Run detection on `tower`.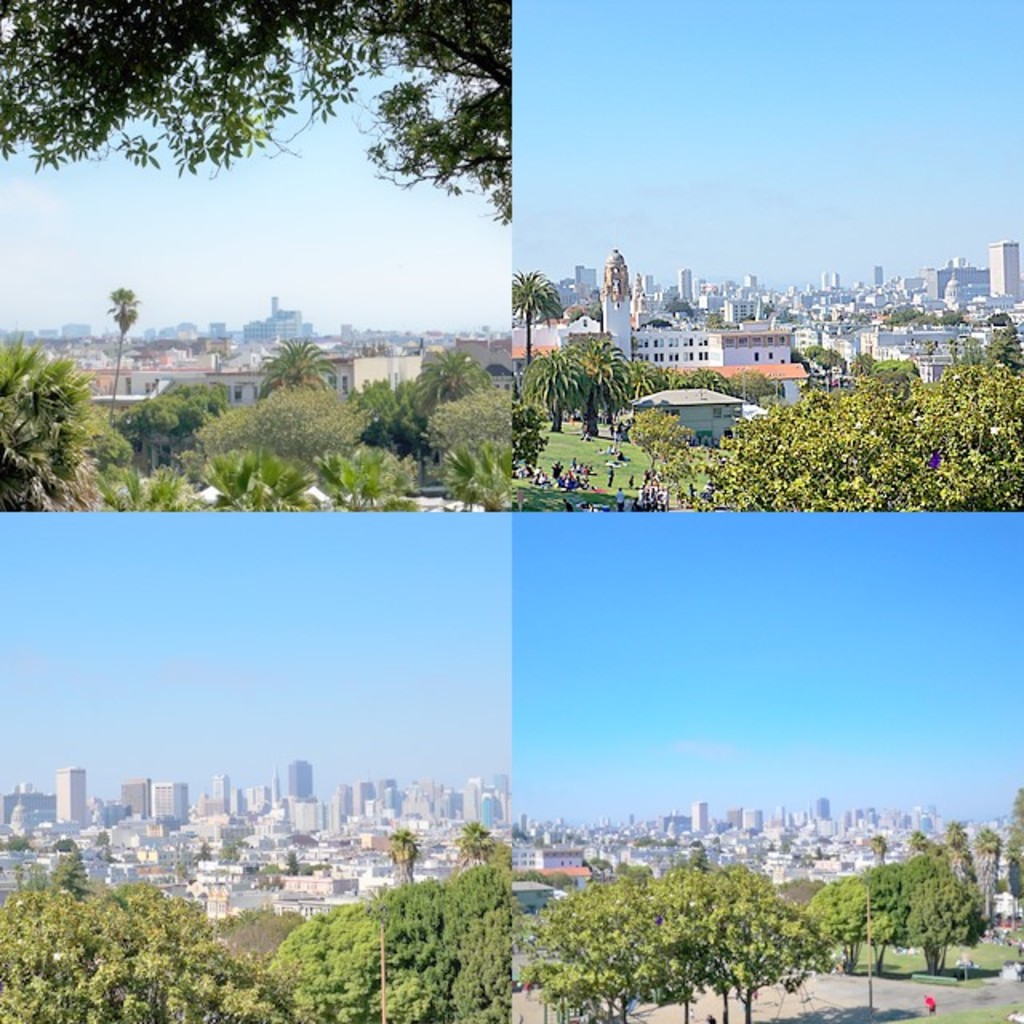
Result: [left=210, top=774, right=224, bottom=816].
